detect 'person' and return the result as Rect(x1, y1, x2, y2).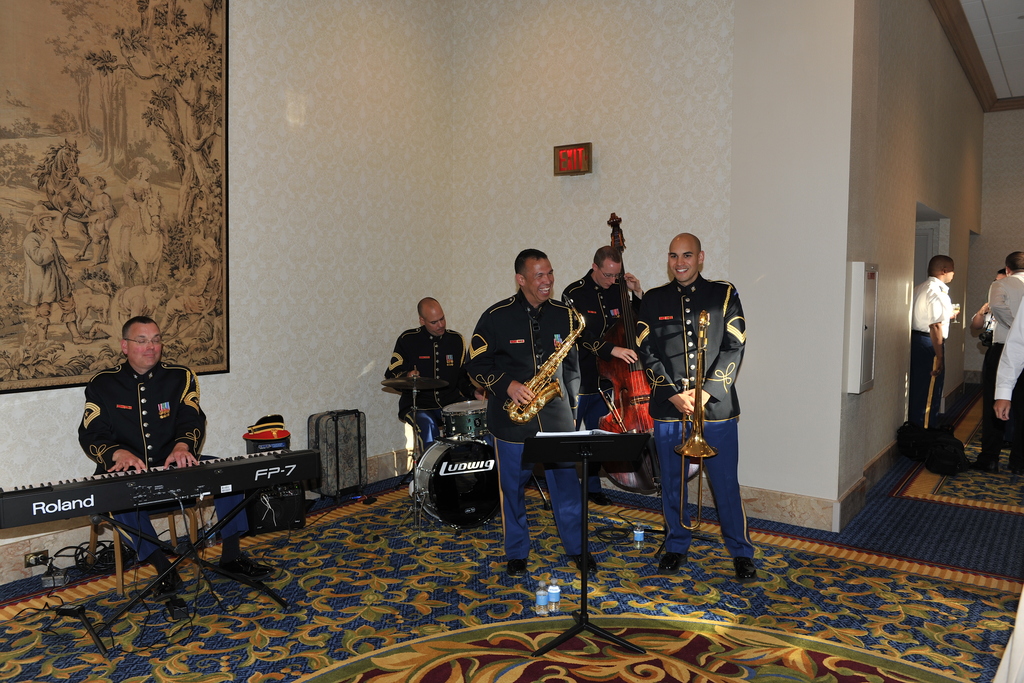
Rect(20, 204, 92, 345).
